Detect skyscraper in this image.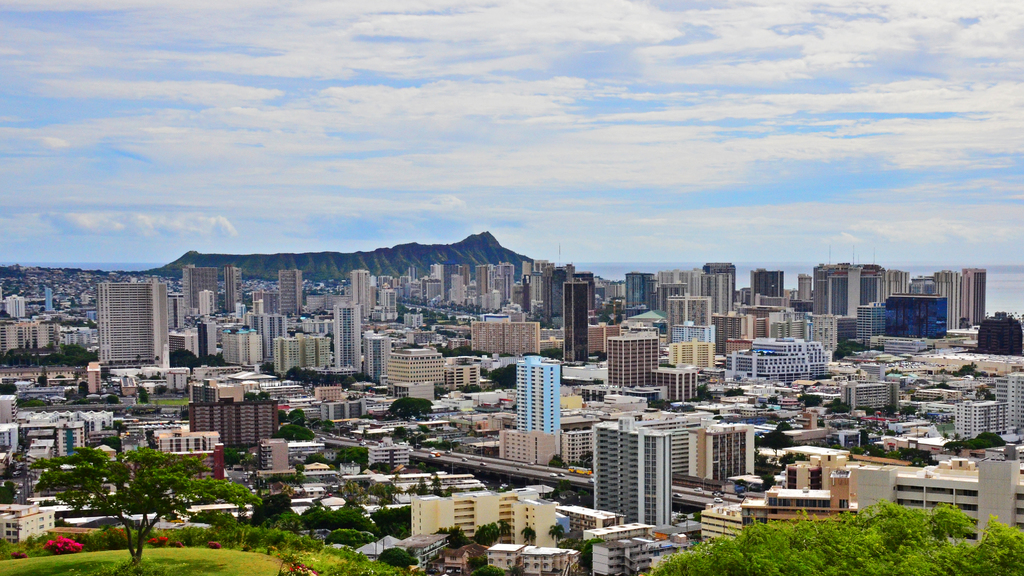
Detection: locate(702, 259, 736, 310).
